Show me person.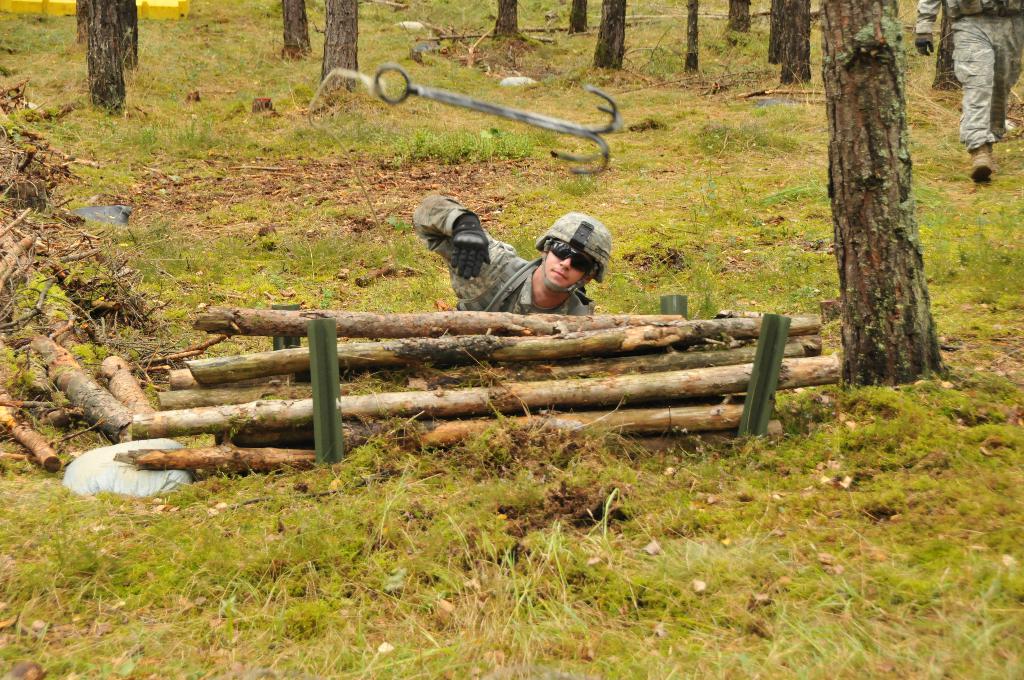
person is here: pyautogui.locateOnScreen(910, 0, 1023, 184).
